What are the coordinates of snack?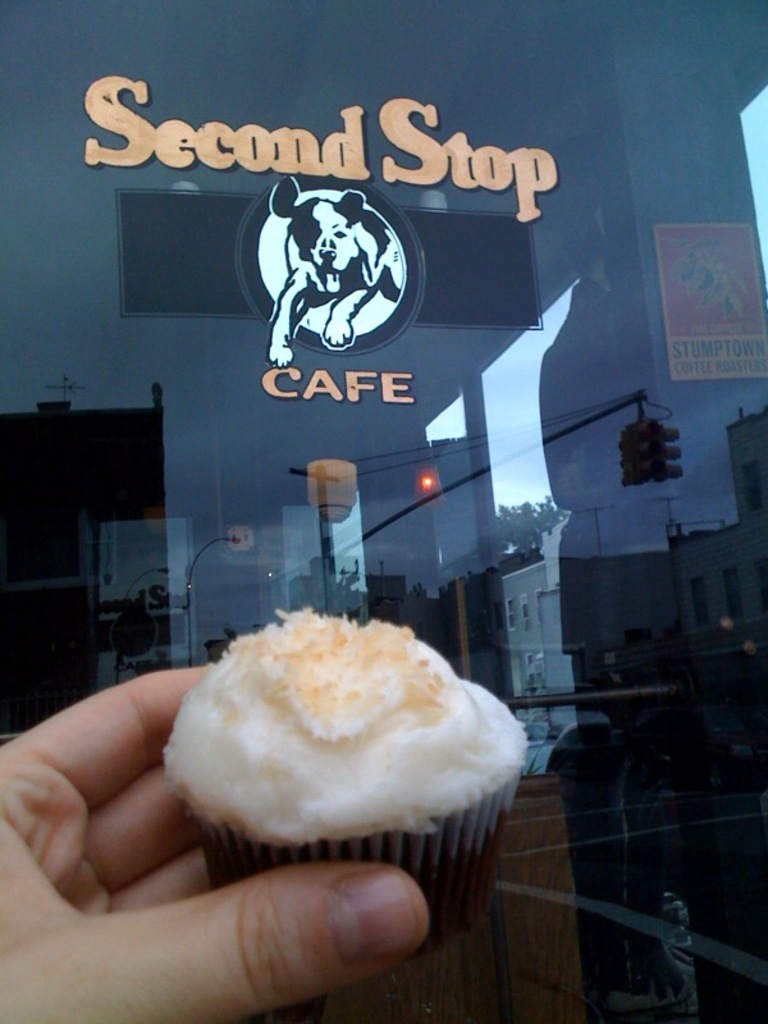
[x1=148, y1=617, x2=520, y2=896].
